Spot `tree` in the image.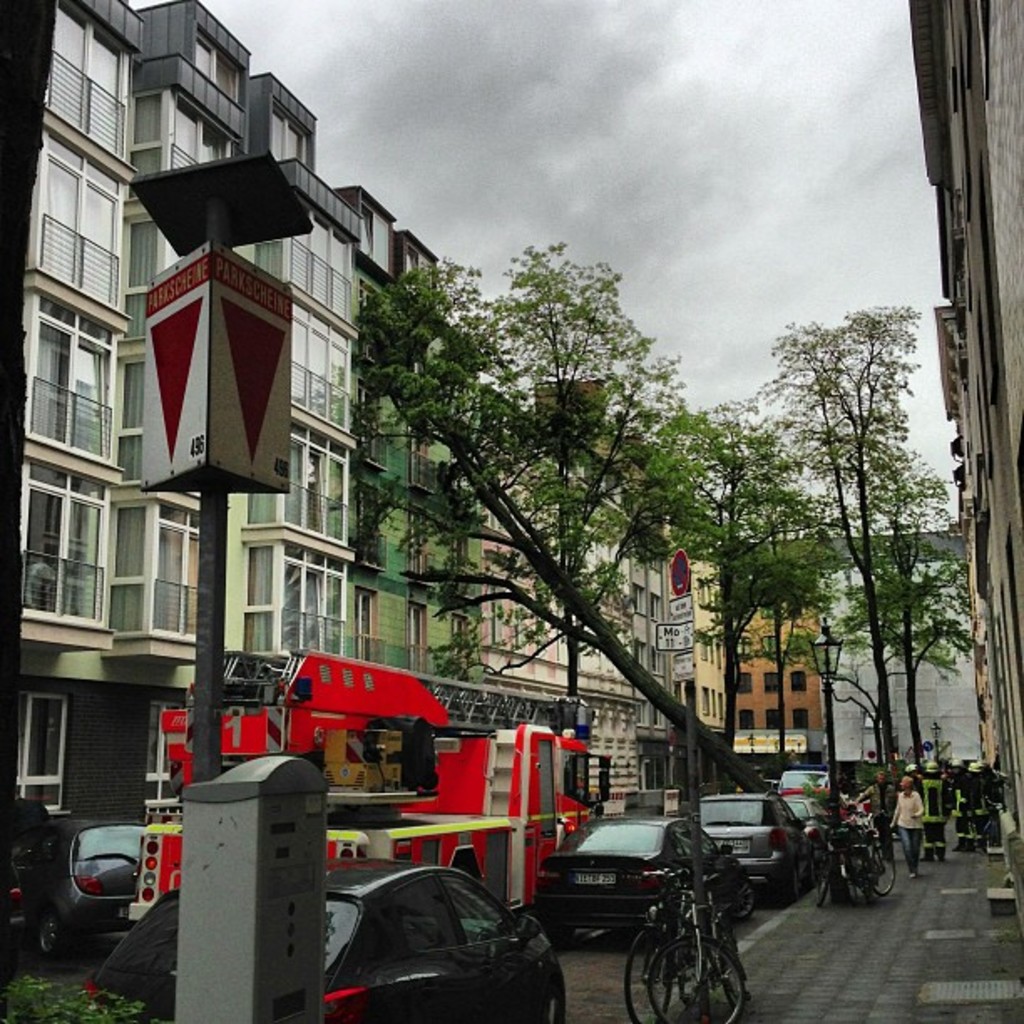
`tree` found at 730, 236, 984, 842.
